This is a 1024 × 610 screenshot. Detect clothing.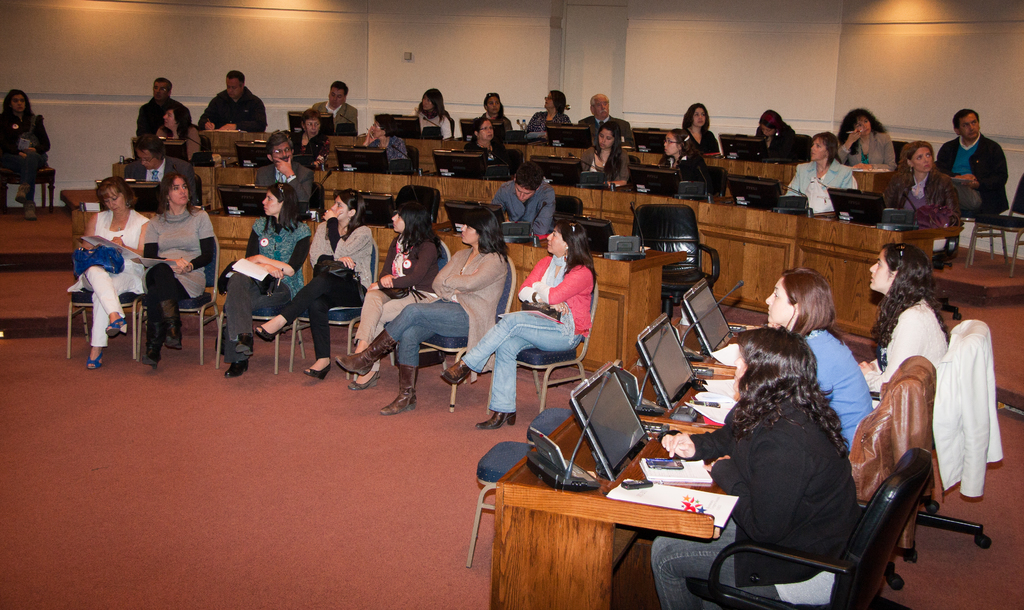
locate(655, 146, 707, 189).
